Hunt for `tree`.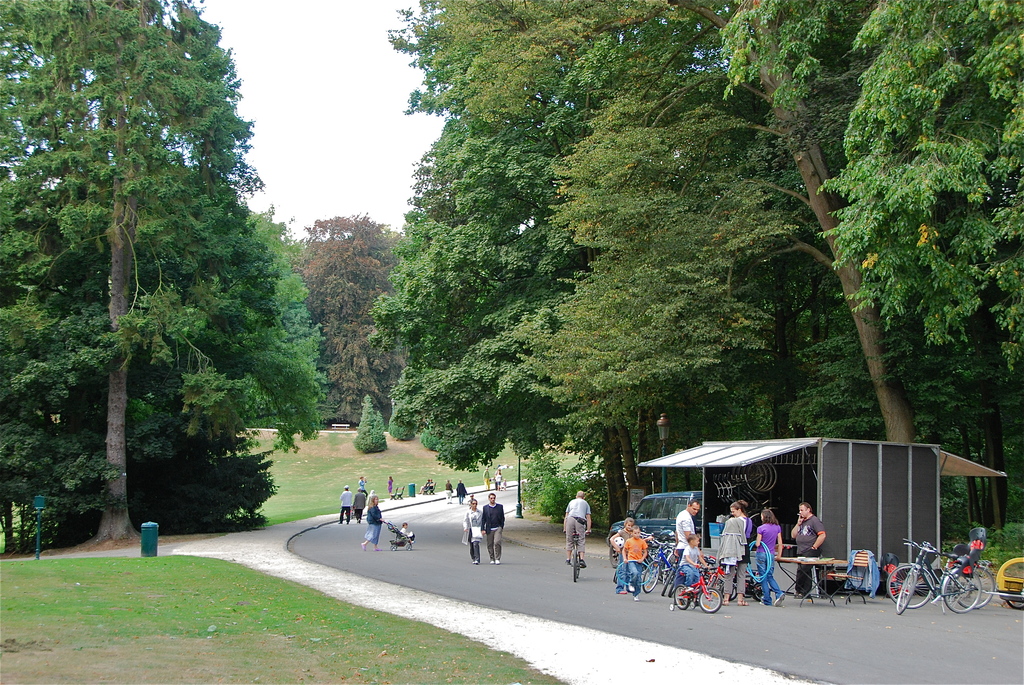
Hunted down at bbox=[305, 219, 413, 427].
